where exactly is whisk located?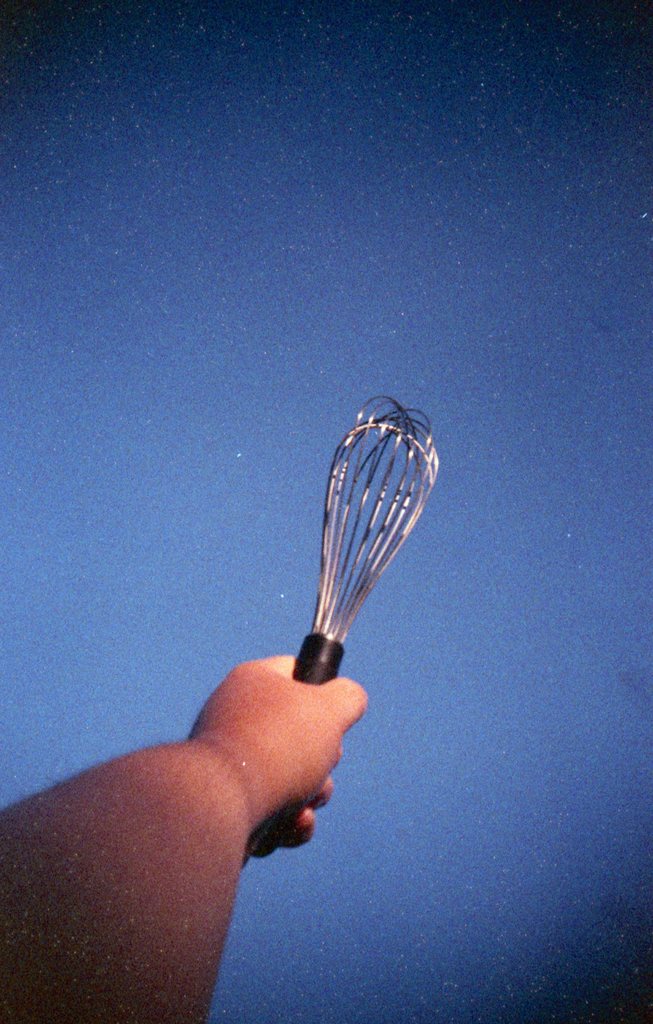
Its bounding box is [left=249, top=391, right=445, bottom=860].
